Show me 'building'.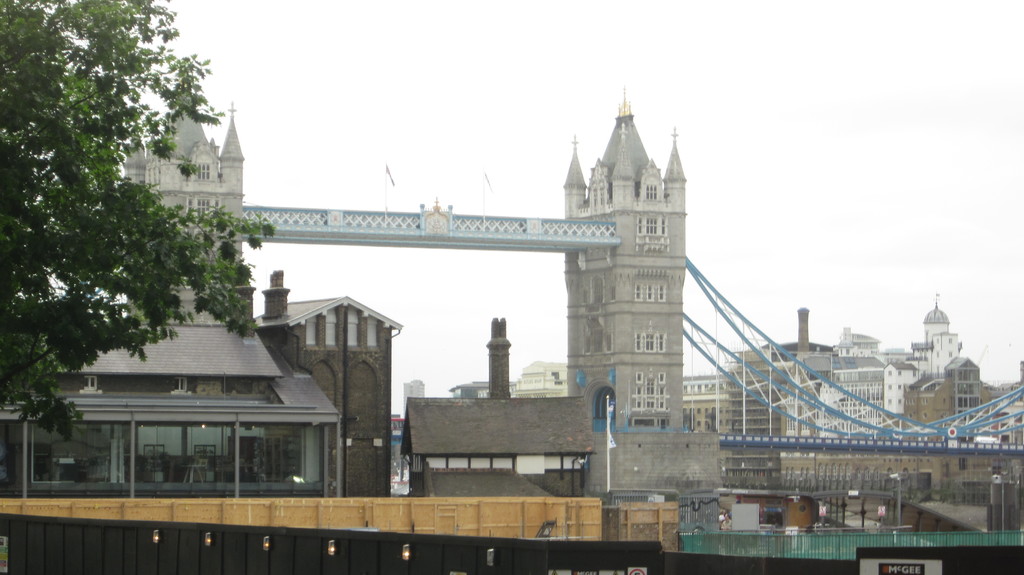
'building' is here: detection(120, 78, 730, 499).
